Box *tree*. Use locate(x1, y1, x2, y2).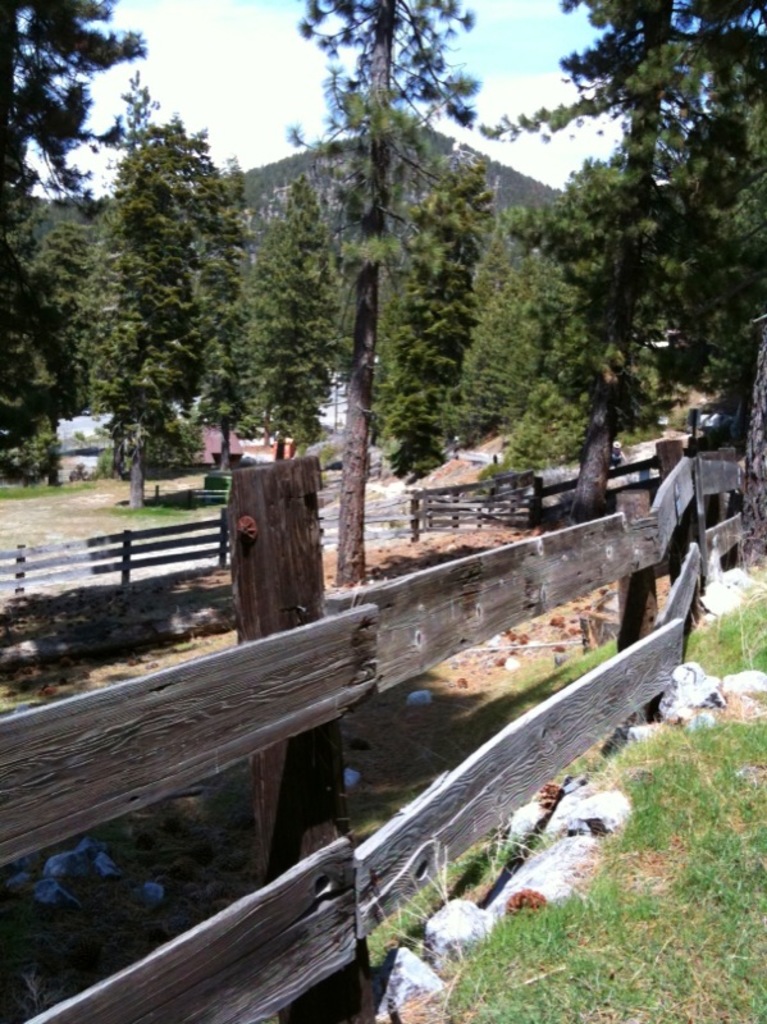
locate(456, 170, 672, 451).
